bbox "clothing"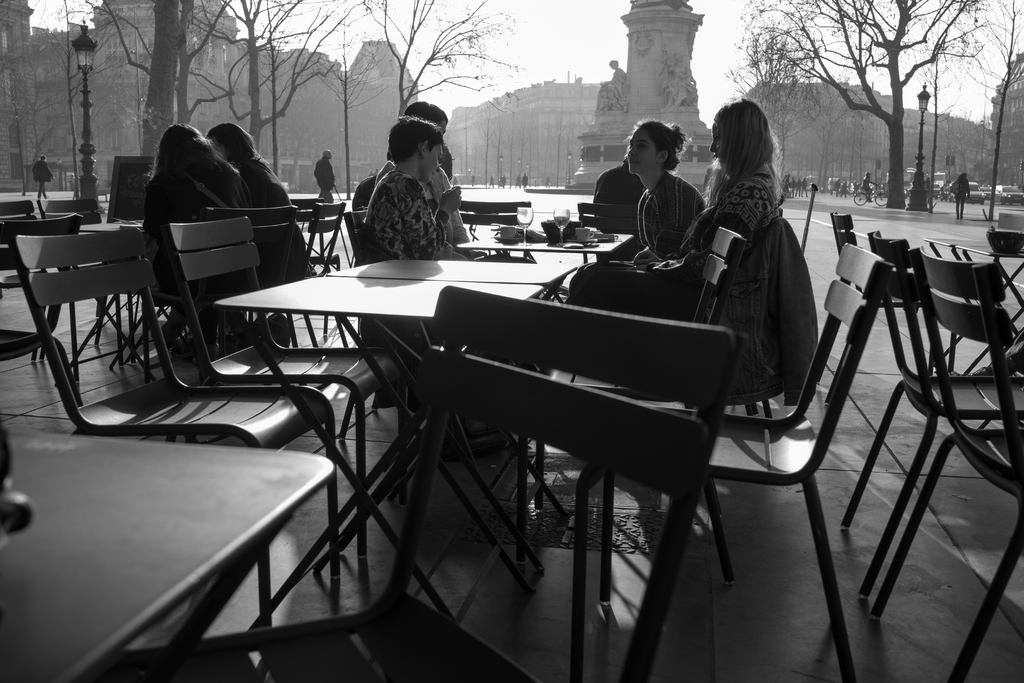
<region>590, 156, 644, 235</region>
